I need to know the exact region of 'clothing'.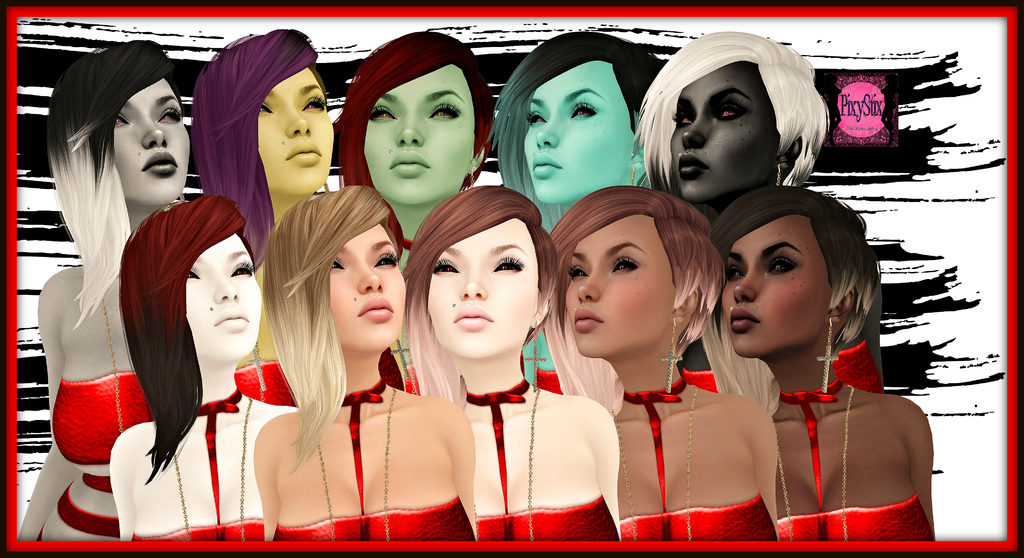
Region: box=[764, 375, 927, 548].
